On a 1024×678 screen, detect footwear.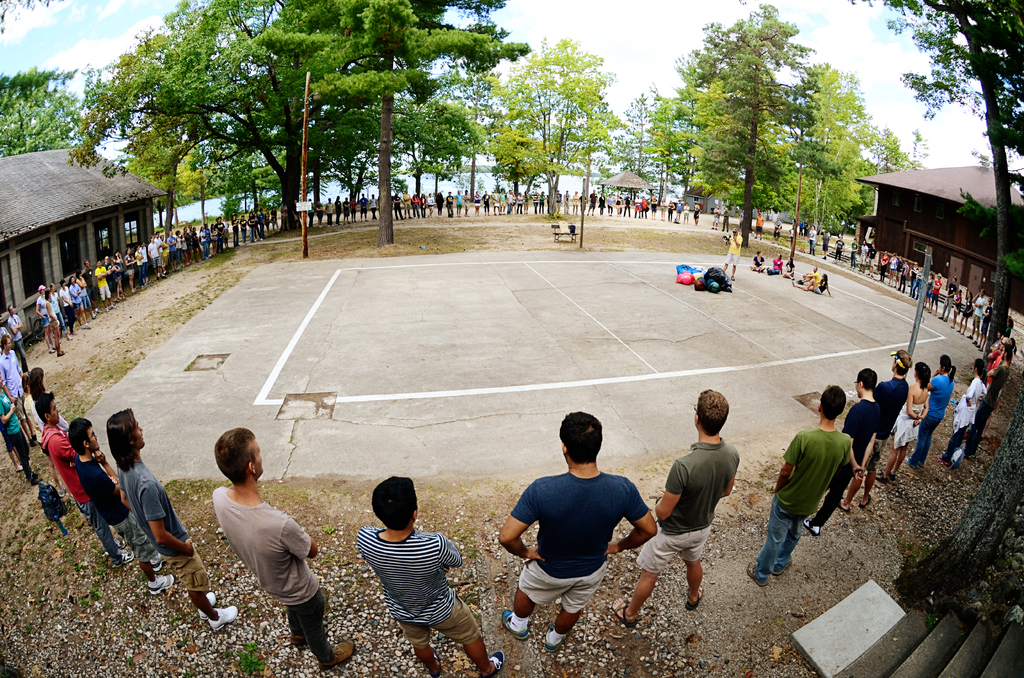
detection(317, 639, 356, 669).
